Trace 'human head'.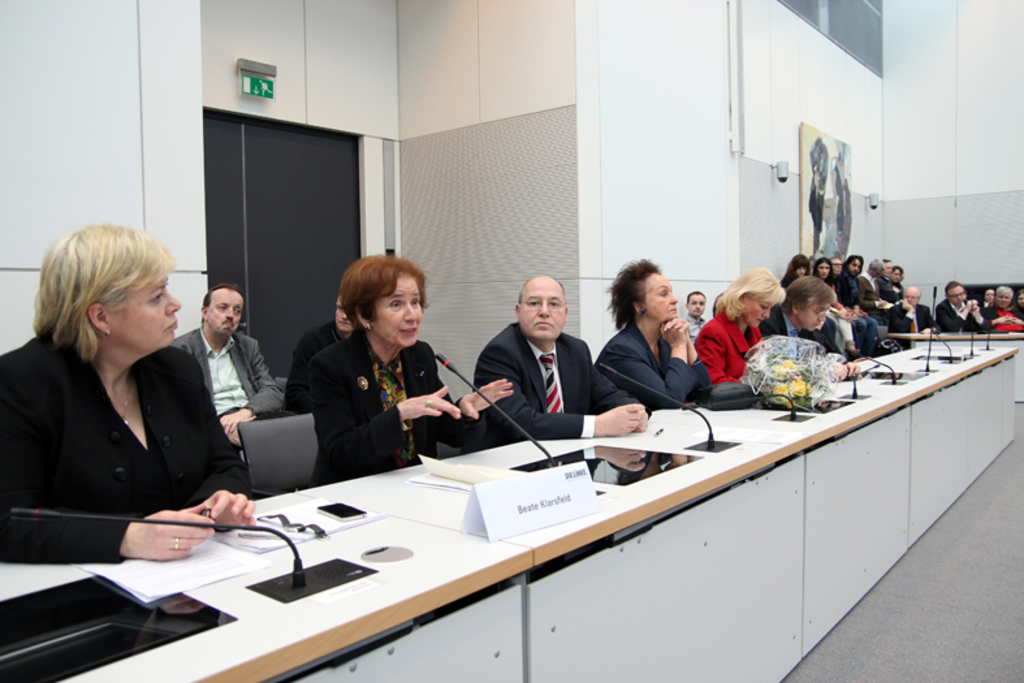
Traced to box(513, 275, 567, 345).
